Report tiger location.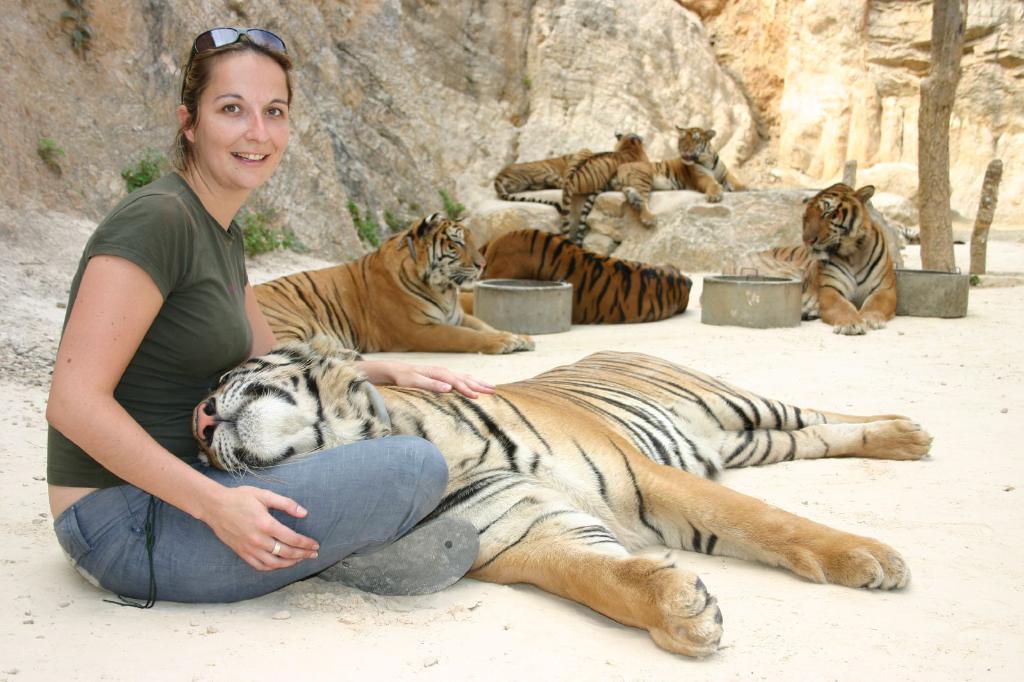
Report: box=[460, 226, 694, 325].
